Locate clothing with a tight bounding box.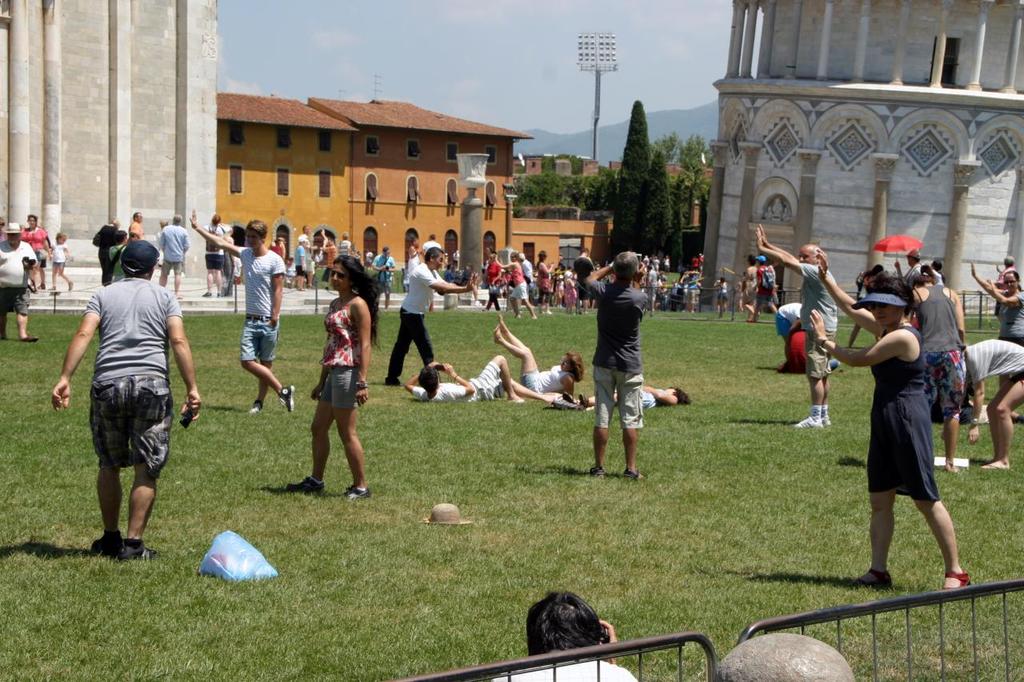
286 235 312 283.
